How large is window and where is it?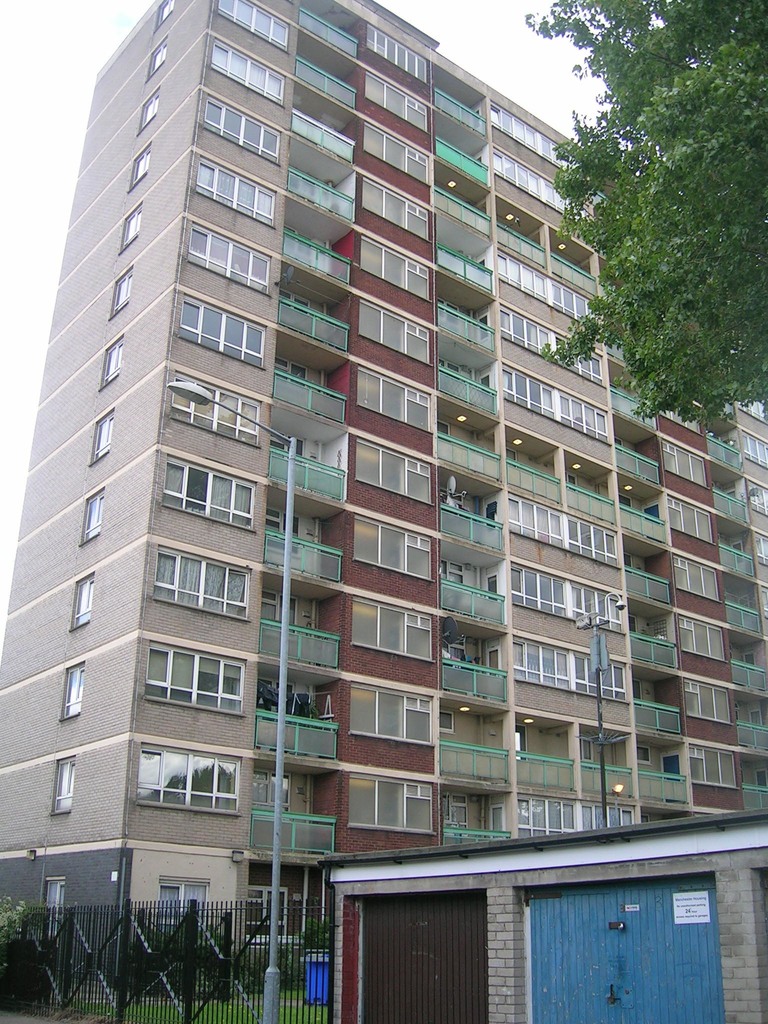
Bounding box: <box>515,637,628,705</box>.
